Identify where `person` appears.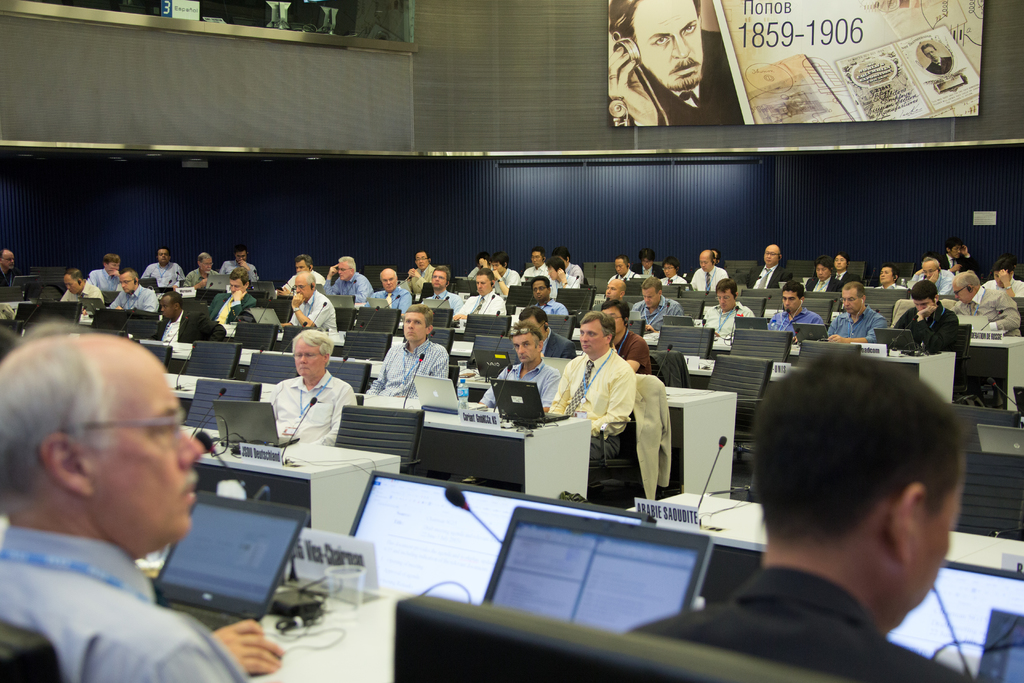
Appears at box(376, 263, 414, 311).
